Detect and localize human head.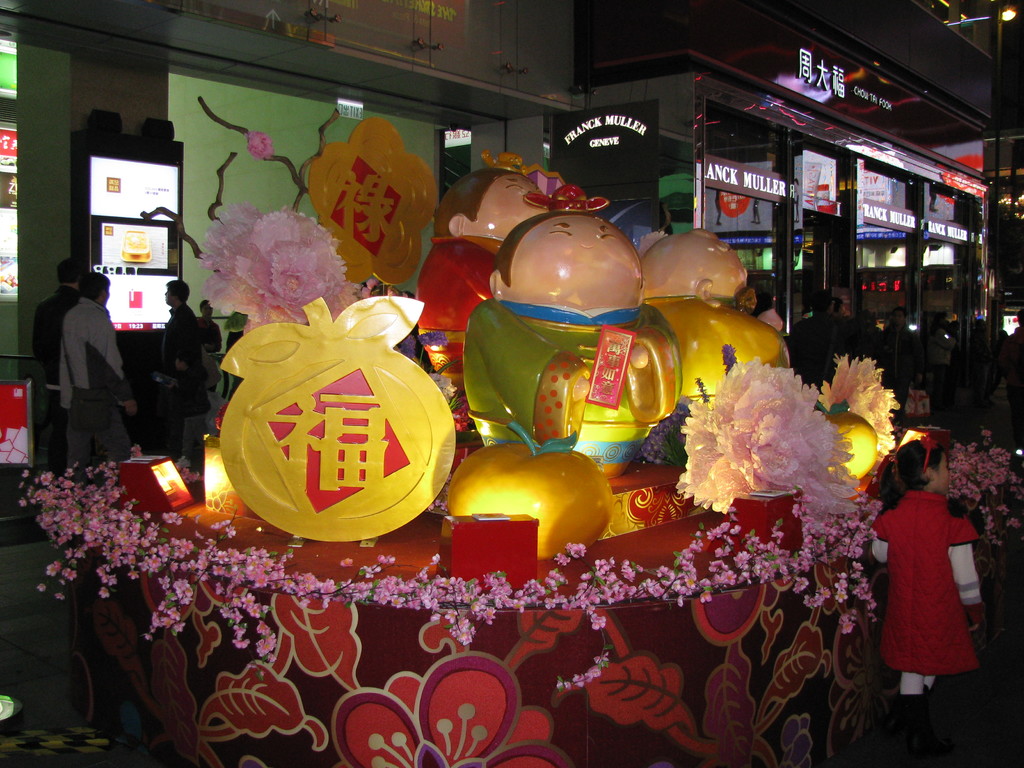
Localized at <region>484, 209, 647, 313</region>.
